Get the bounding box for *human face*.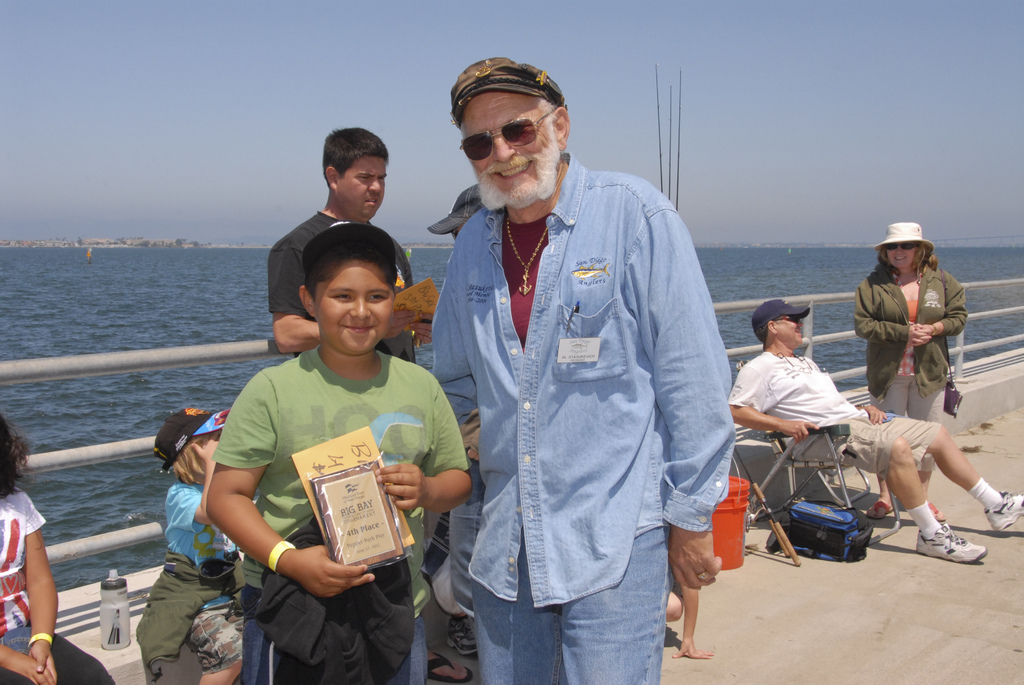
bbox=[776, 311, 803, 350].
